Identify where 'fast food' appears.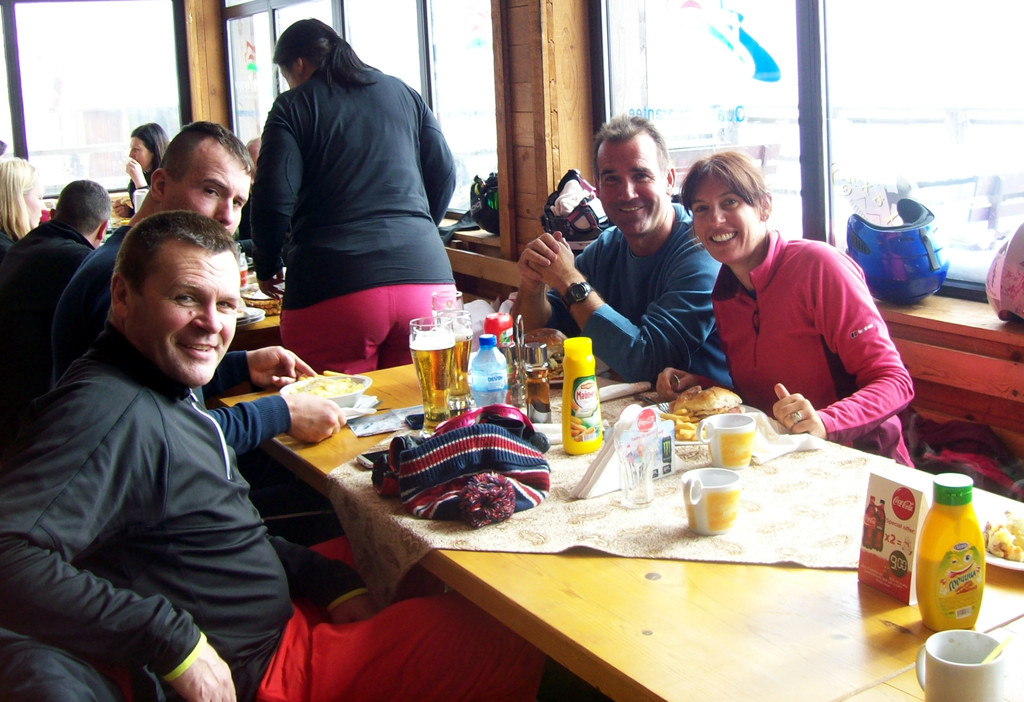
Appears at 668/381/743/415.
